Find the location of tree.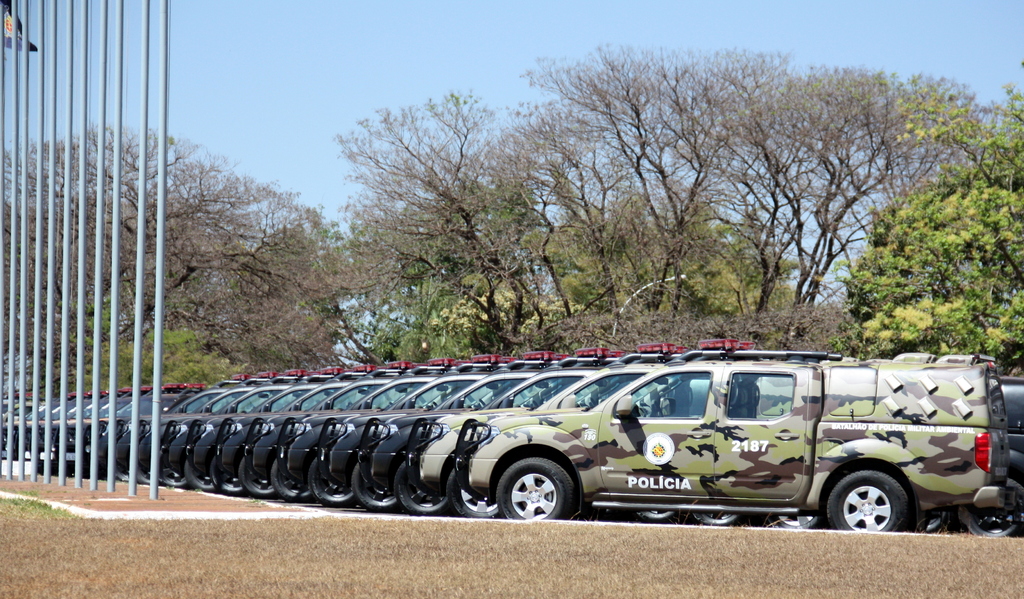
Location: detection(829, 81, 1023, 375).
